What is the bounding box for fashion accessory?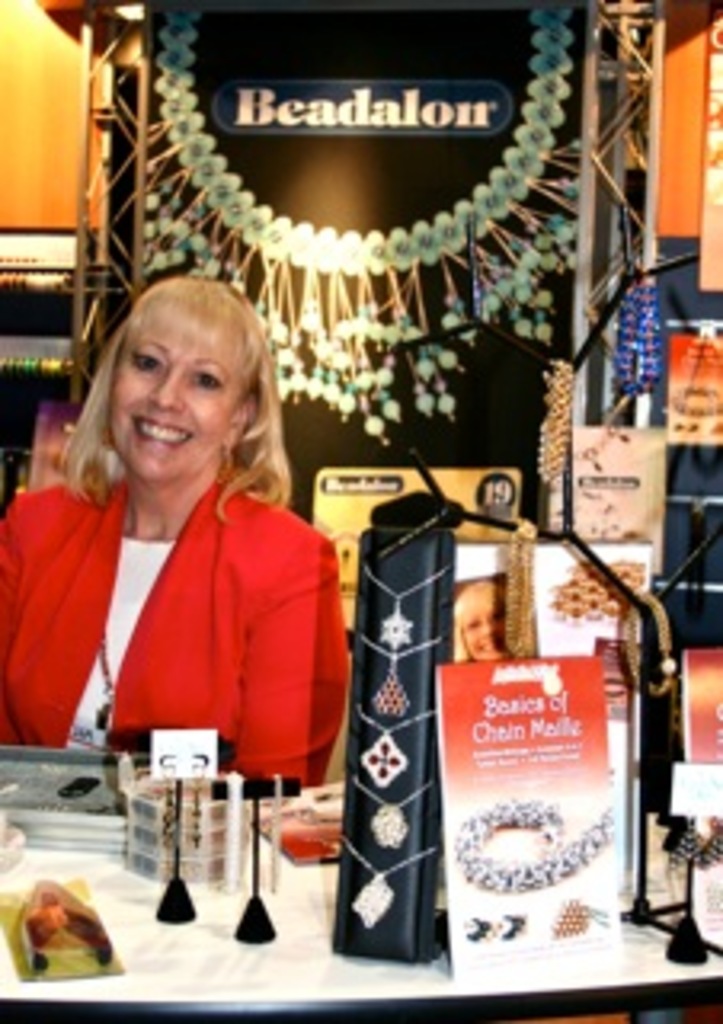
x1=499 y1=912 x2=531 y2=941.
